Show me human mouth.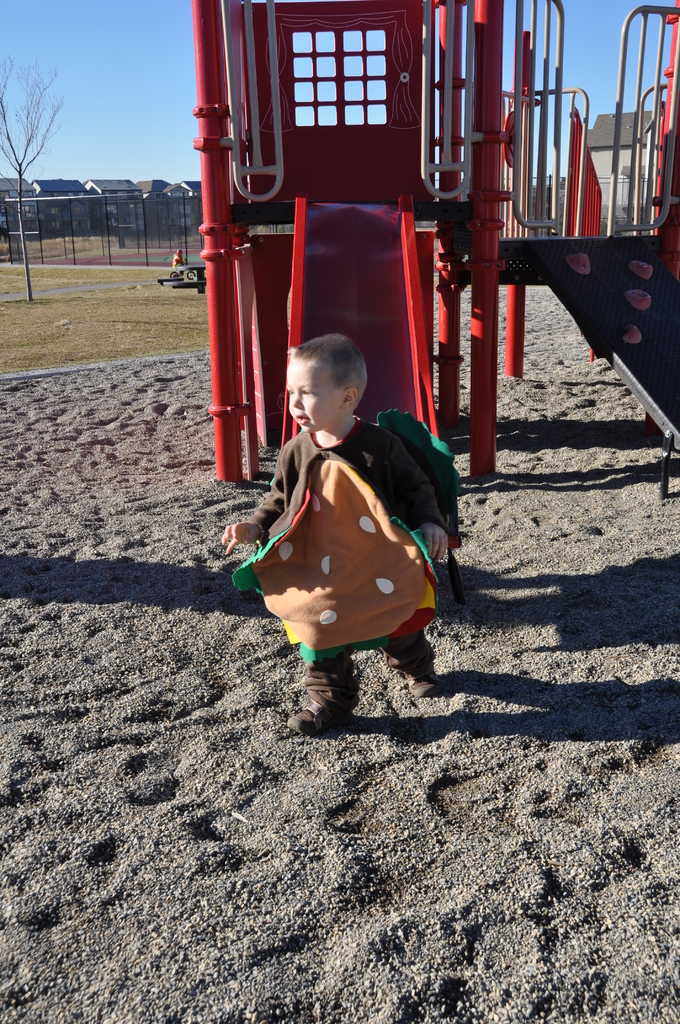
human mouth is here: [295, 415, 308, 424].
